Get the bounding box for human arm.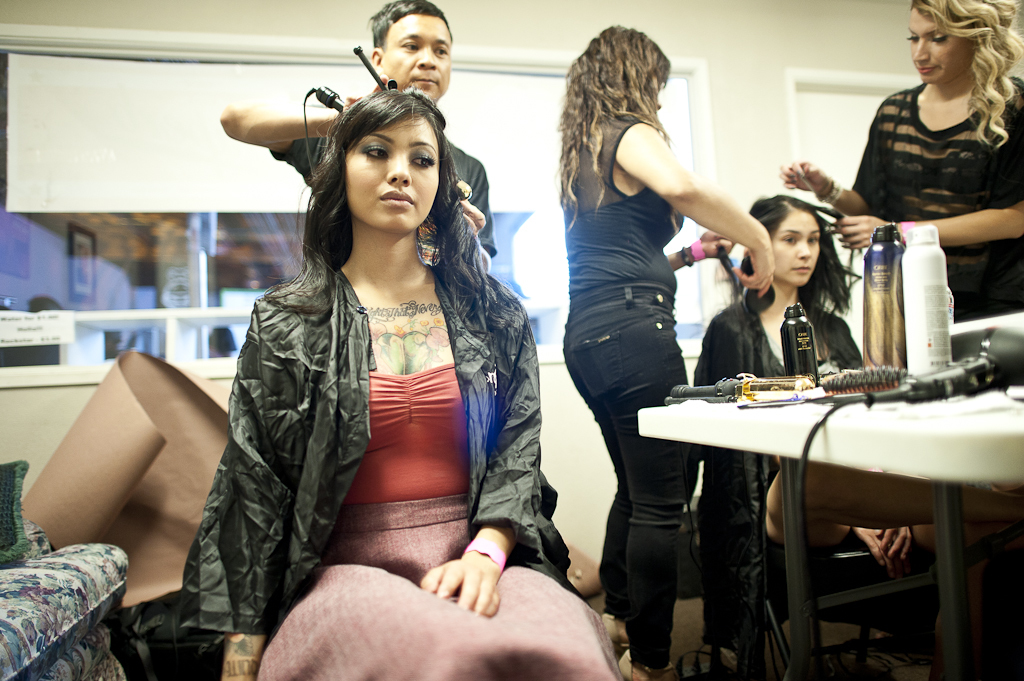
bbox=[194, 292, 317, 680].
